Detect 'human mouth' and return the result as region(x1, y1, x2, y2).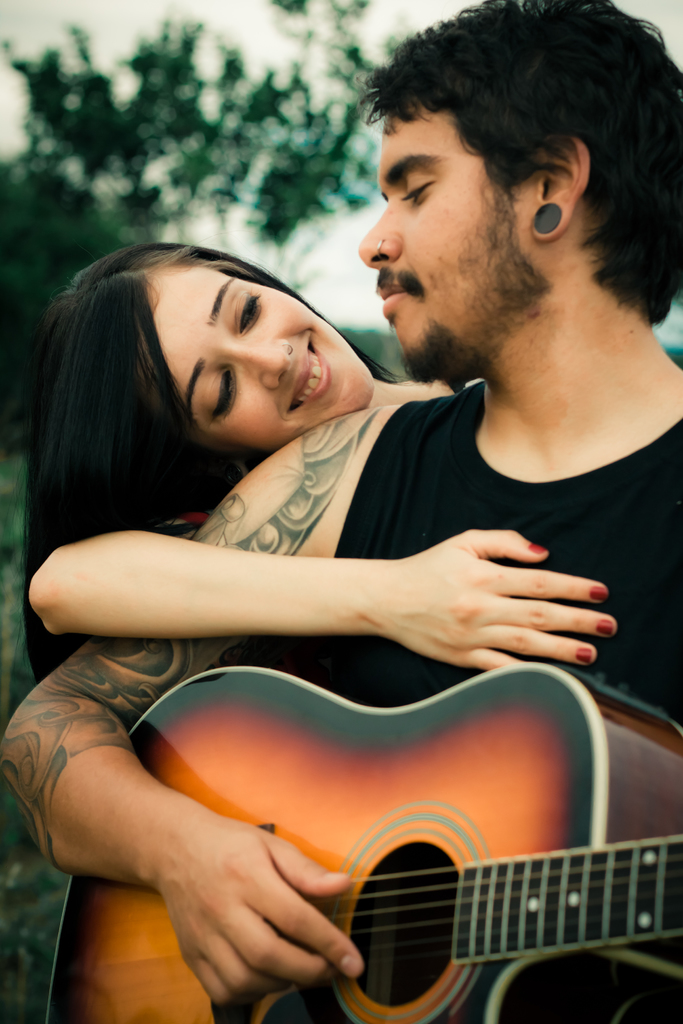
region(286, 326, 337, 417).
